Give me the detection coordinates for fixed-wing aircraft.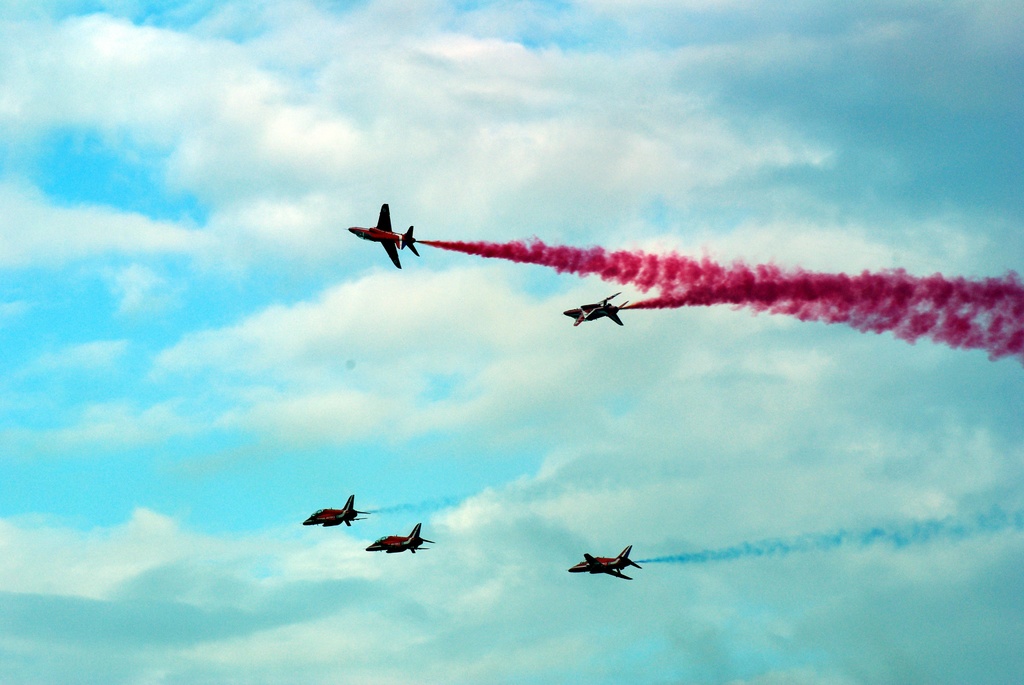
detection(303, 492, 367, 527).
